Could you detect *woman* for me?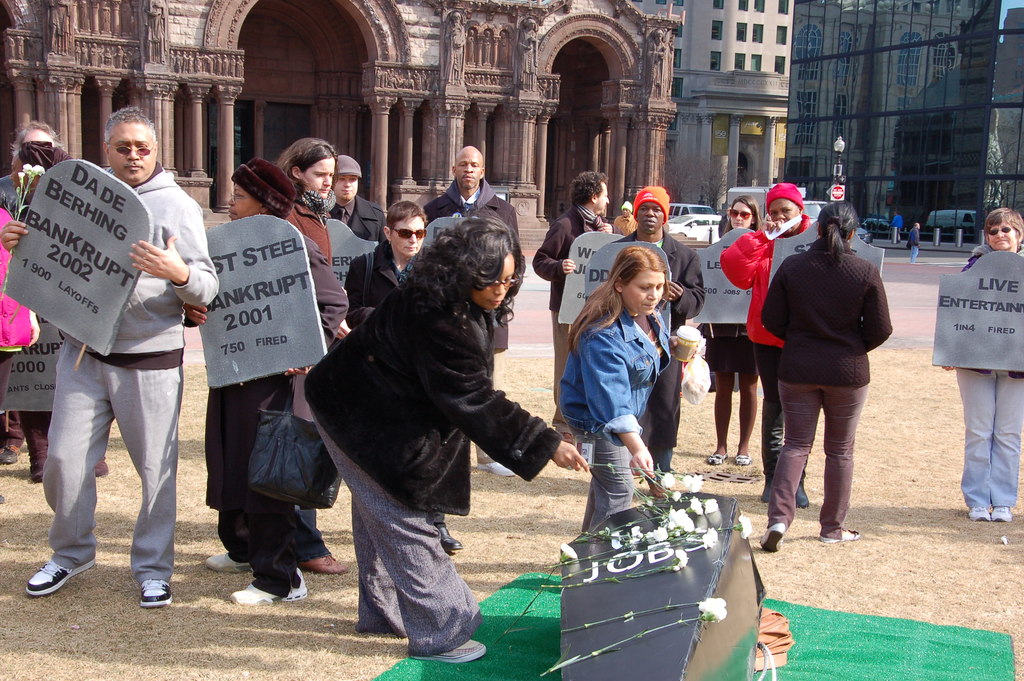
Detection result: [x1=566, y1=243, x2=698, y2=505].
